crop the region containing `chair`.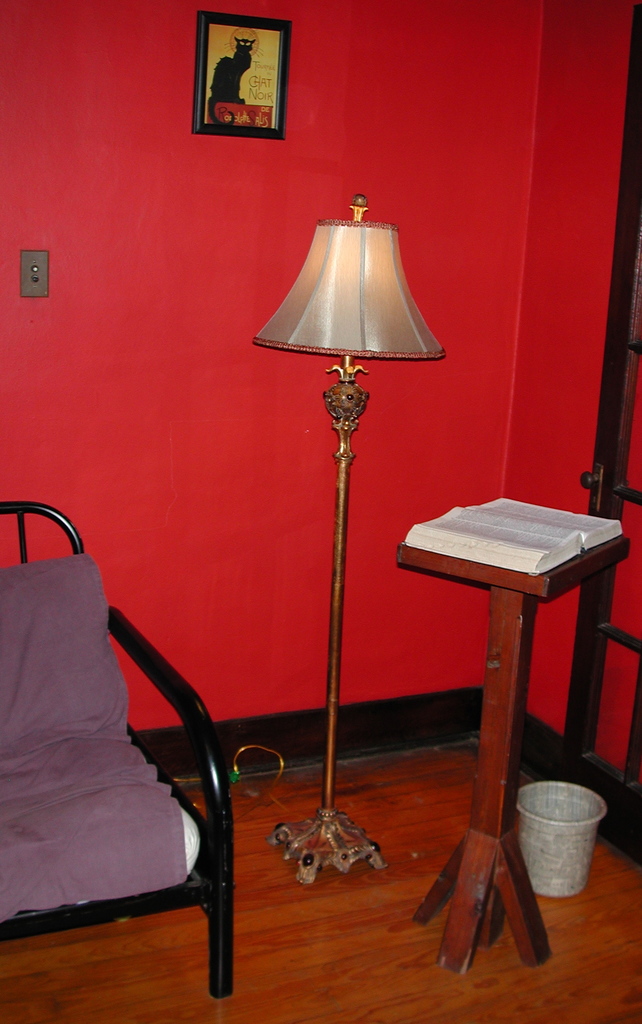
Crop region: x1=0, y1=544, x2=278, y2=996.
